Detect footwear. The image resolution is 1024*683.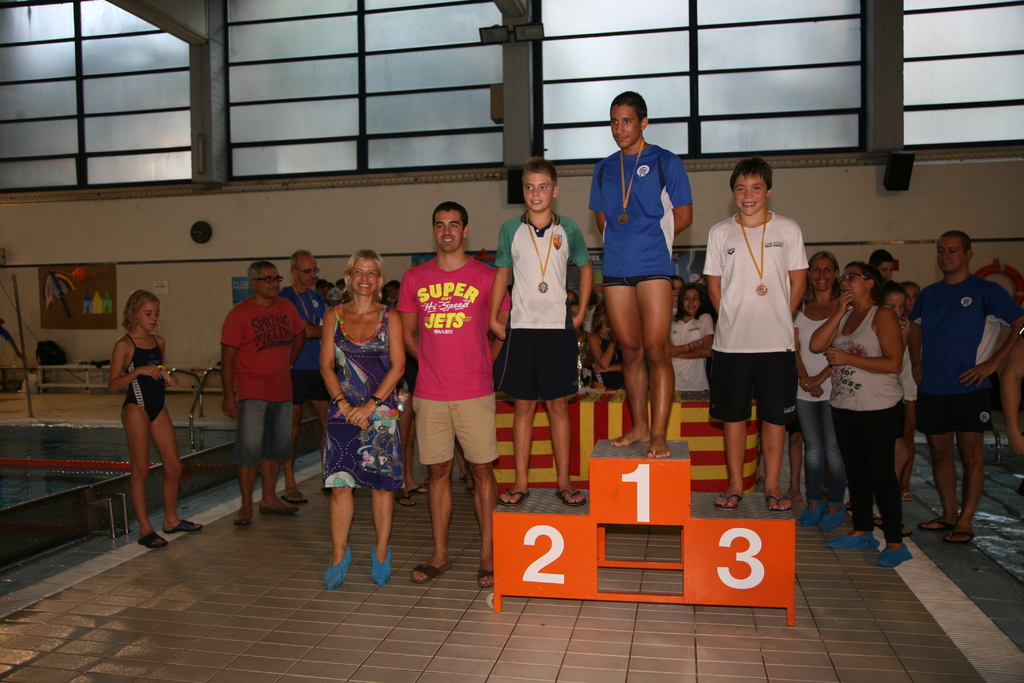
[716, 492, 744, 509].
